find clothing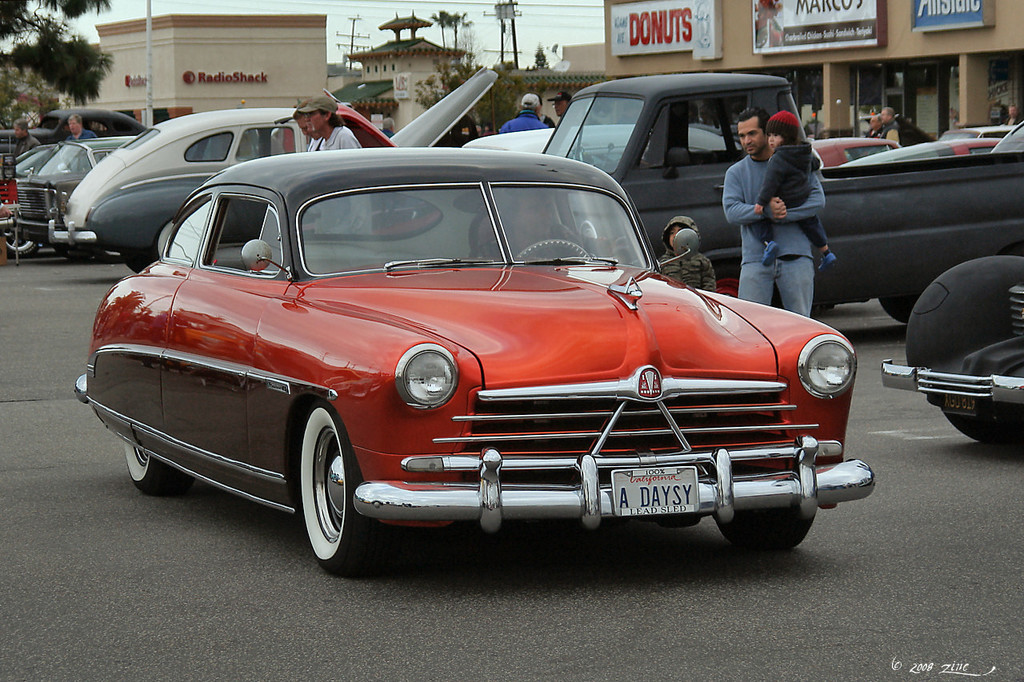
region(311, 122, 370, 235)
